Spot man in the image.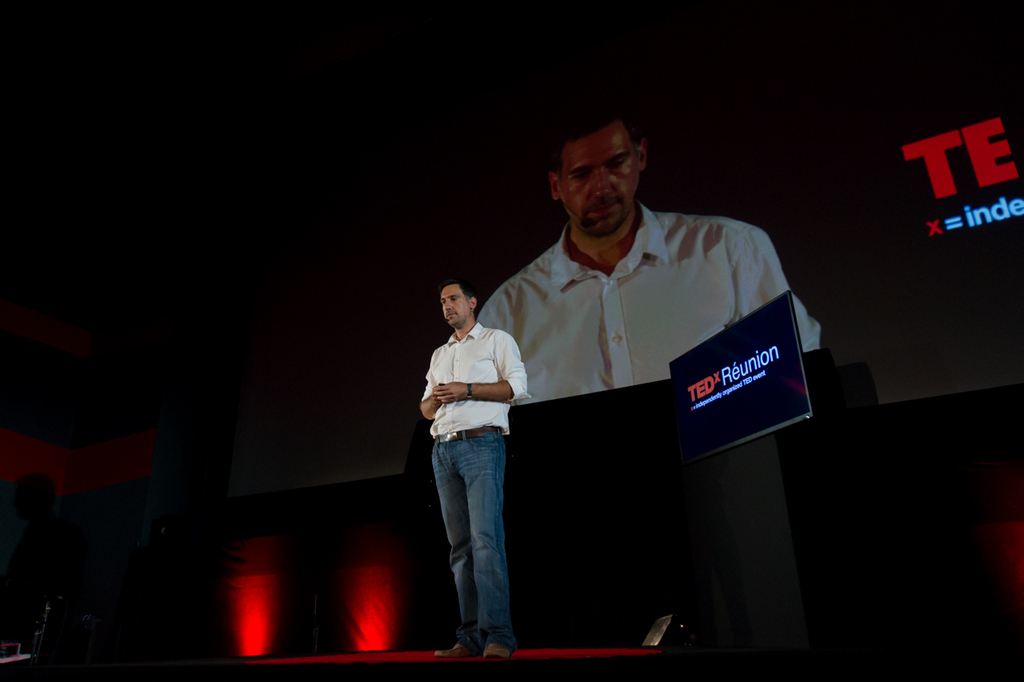
man found at x1=478 y1=99 x2=824 y2=412.
